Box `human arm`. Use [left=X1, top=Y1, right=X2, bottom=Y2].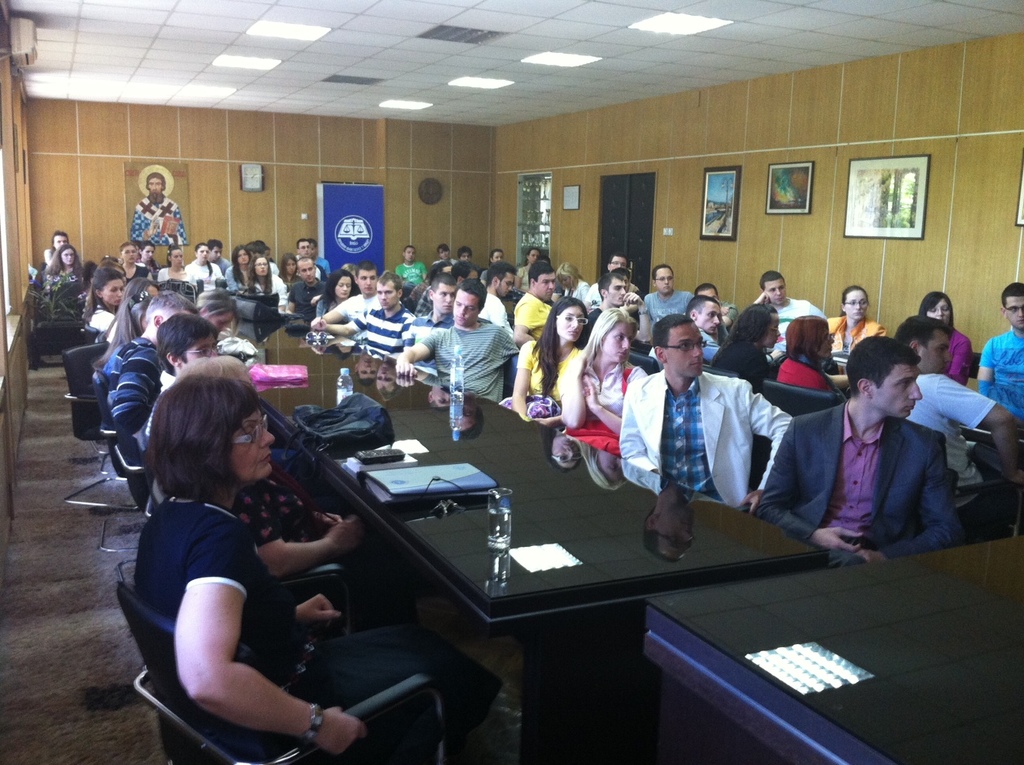
[left=393, top=333, right=435, bottom=378].
